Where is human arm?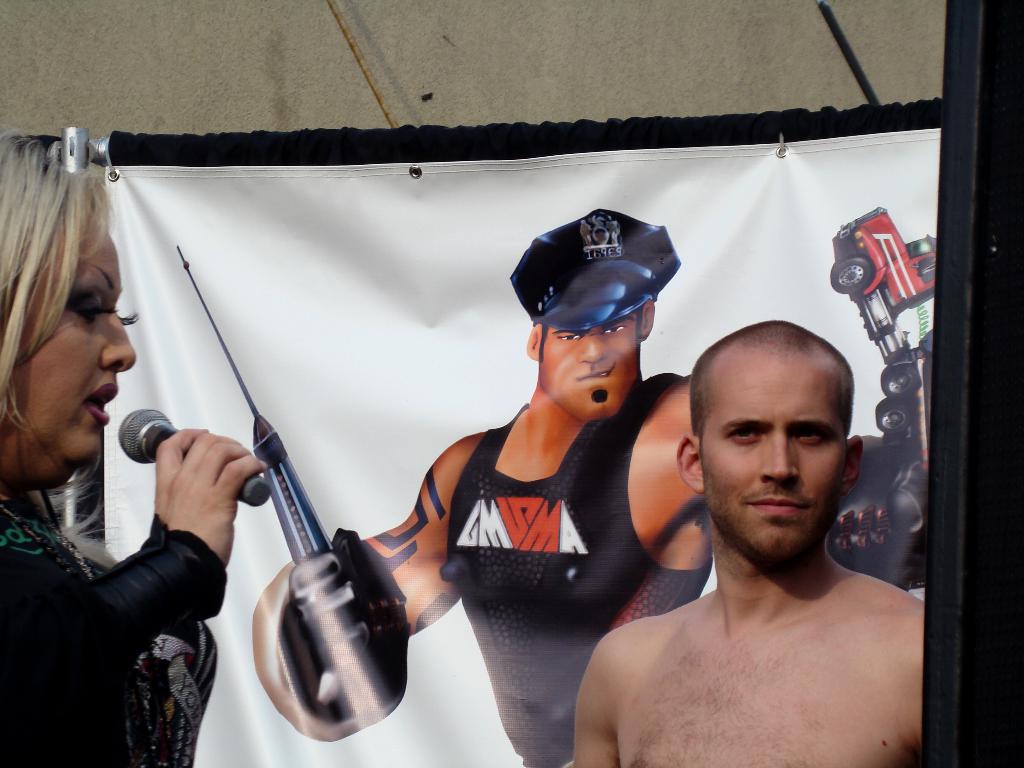
box(572, 631, 621, 767).
